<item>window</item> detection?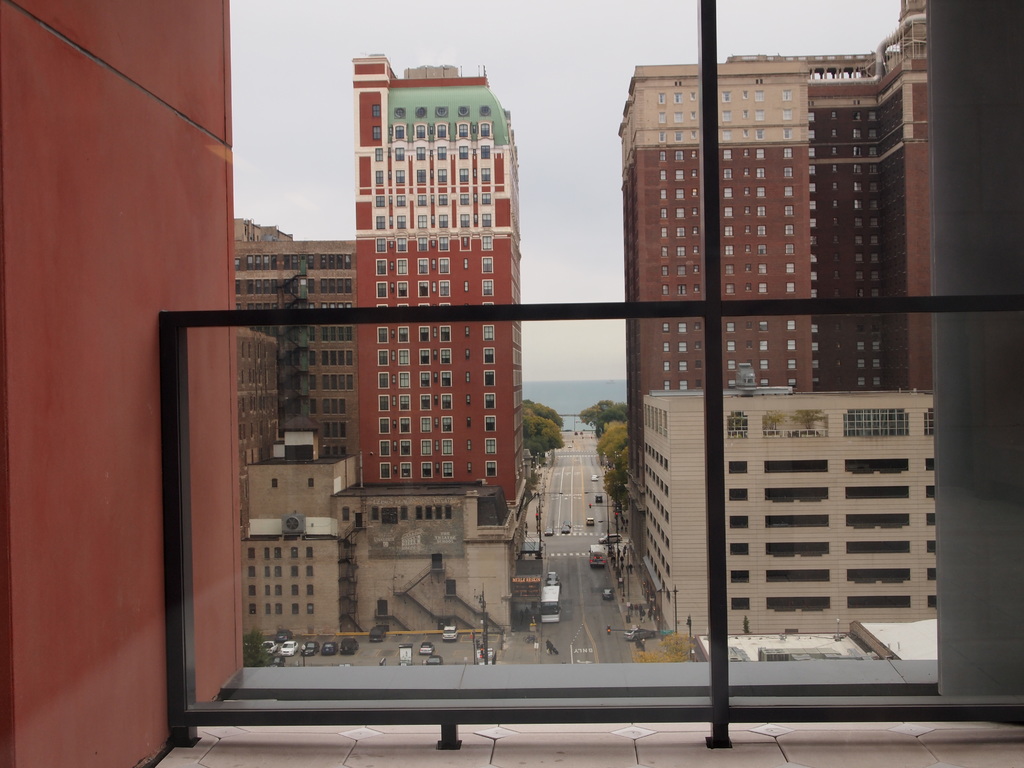
l=694, t=283, r=698, b=291
